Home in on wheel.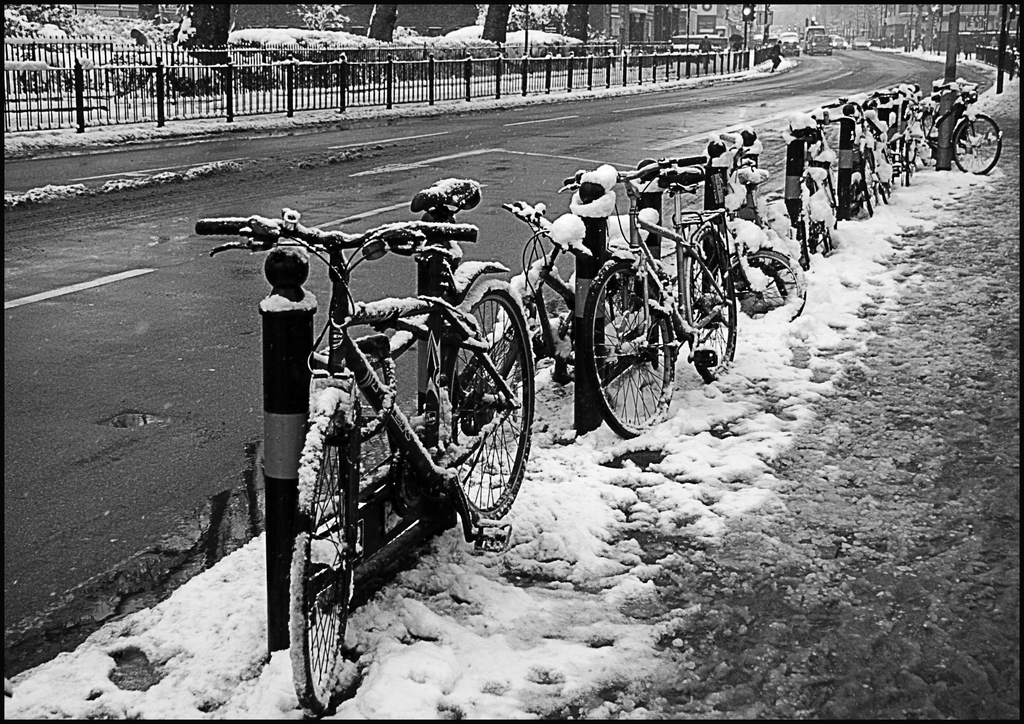
Homed in at <bbox>449, 287, 536, 527</bbox>.
